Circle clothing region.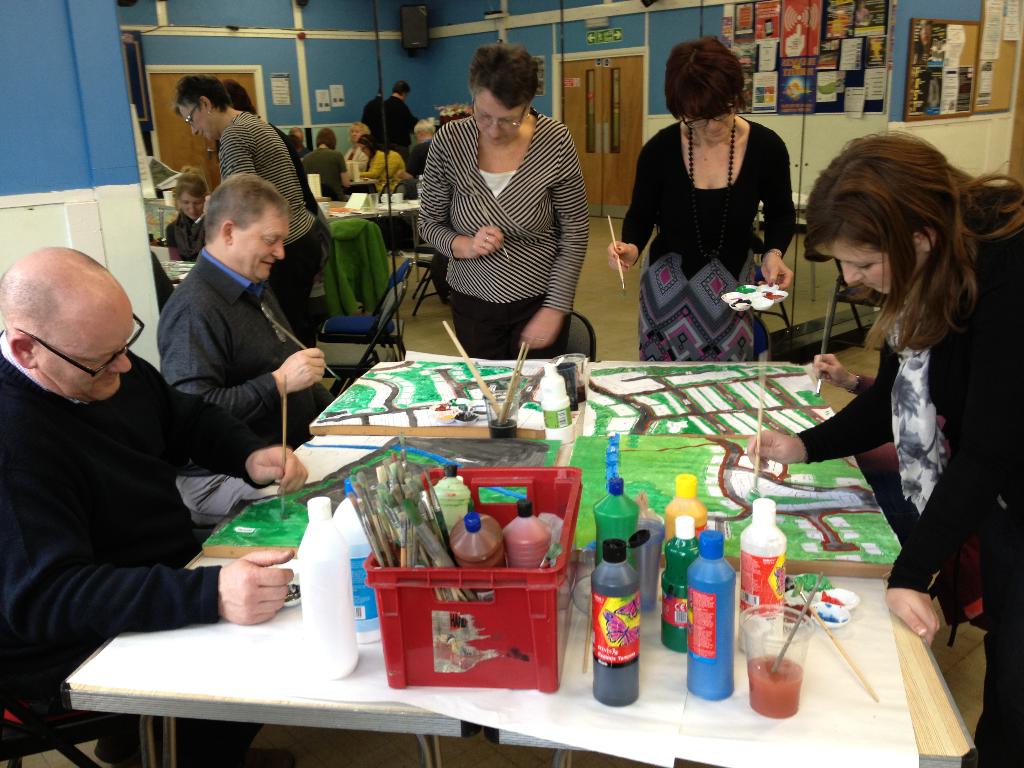
Region: rect(146, 249, 324, 499).
